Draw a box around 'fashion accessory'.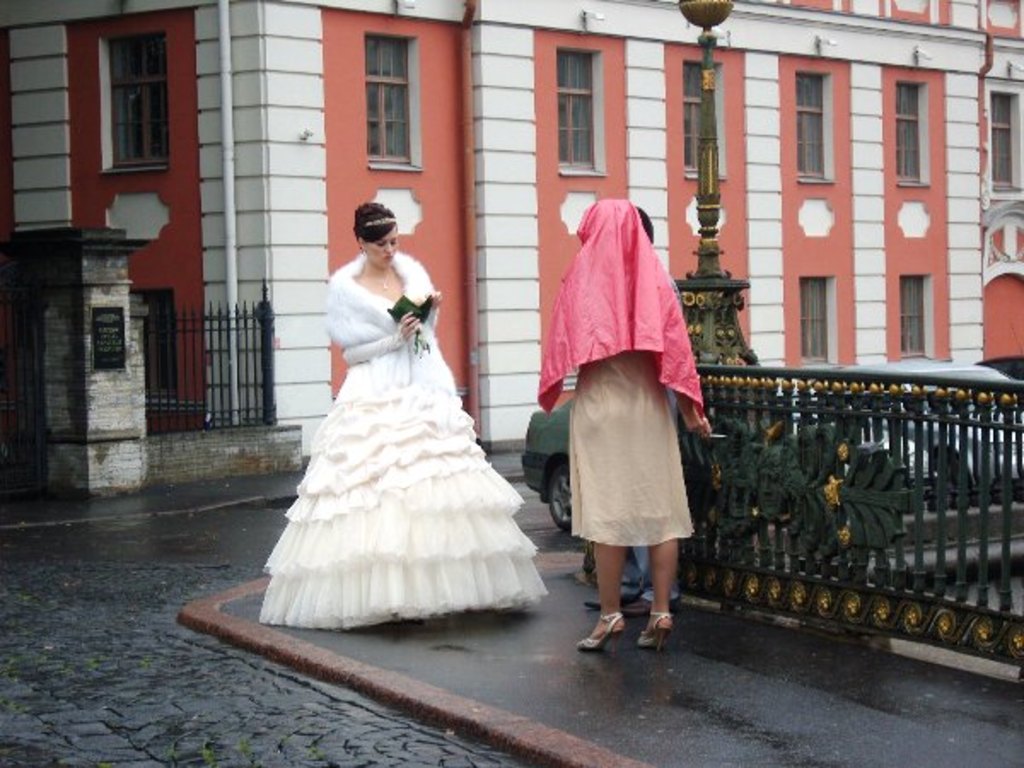
[637, 606, 676, 652].
